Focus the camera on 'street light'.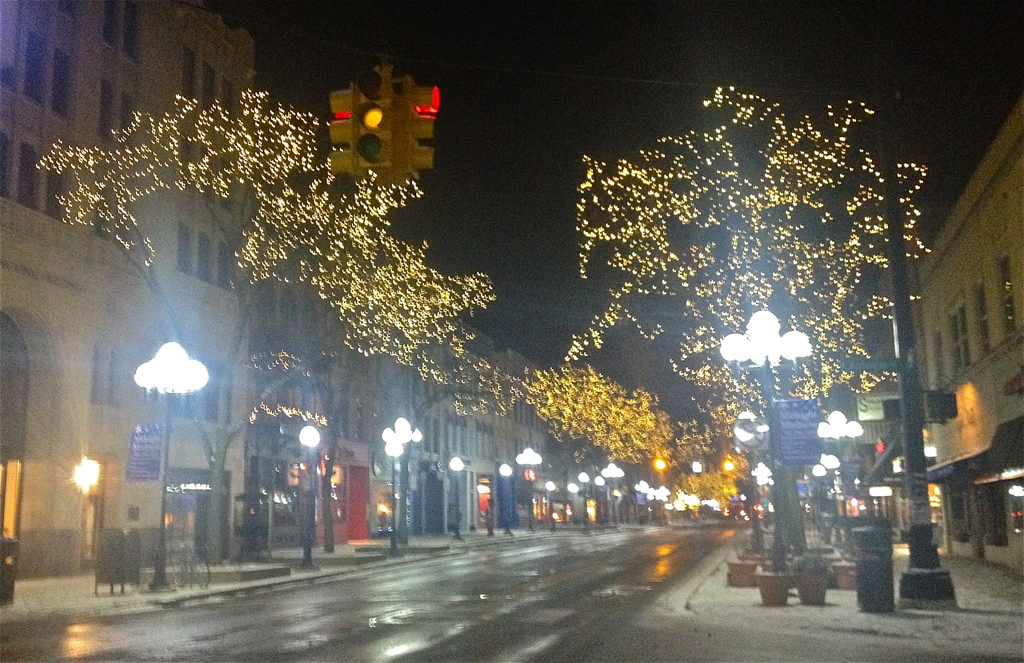
Focus region: Rect(513, 447, 540, 537).
